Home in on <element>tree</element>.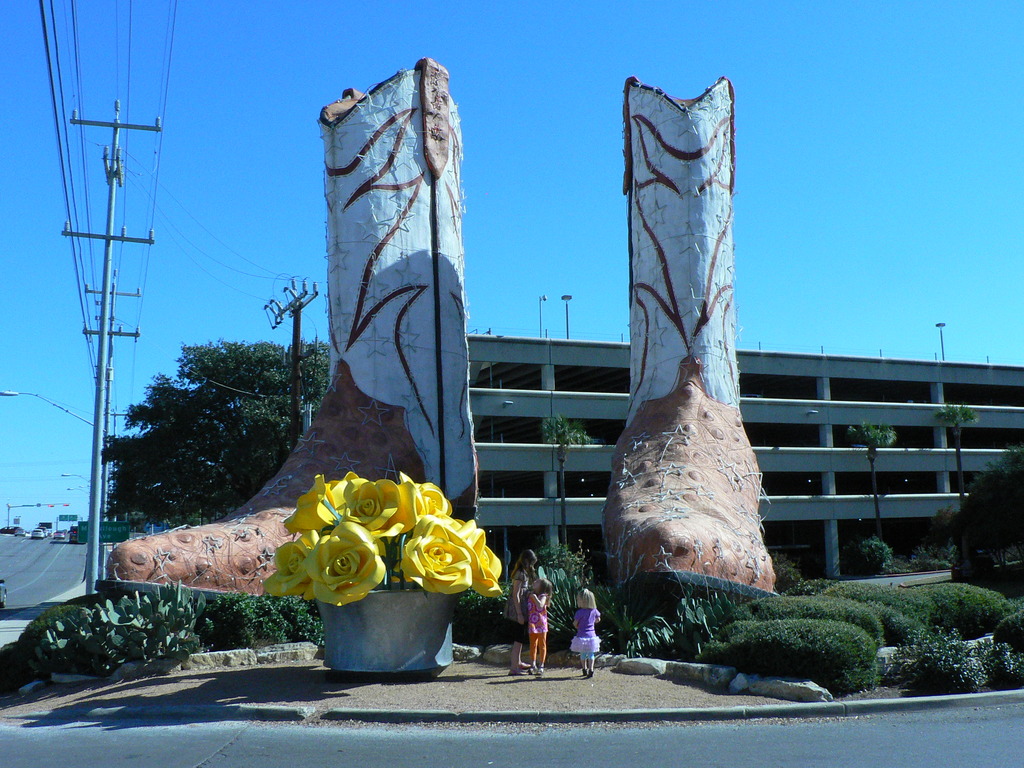
Homed in at Rect(844, 424, 906, 555).
